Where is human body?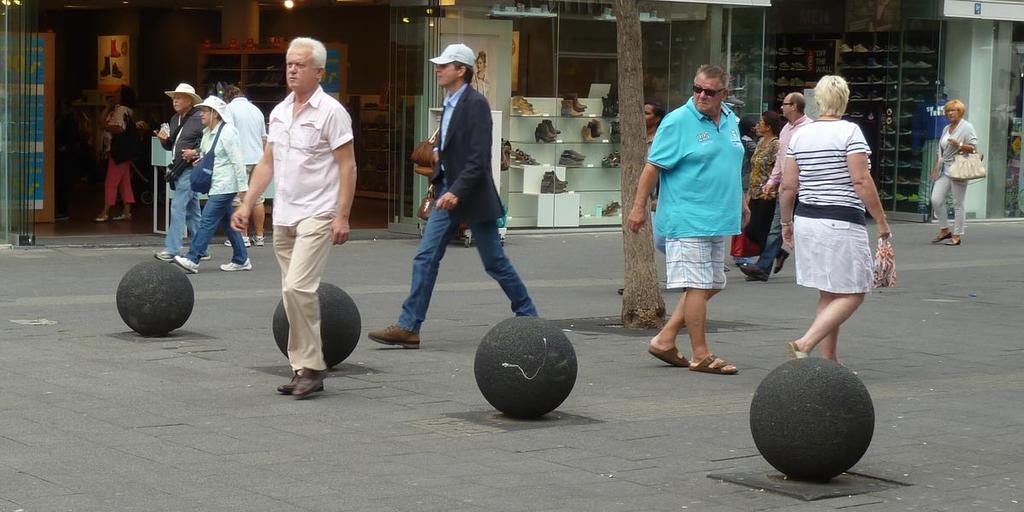
469,55,488,99.
